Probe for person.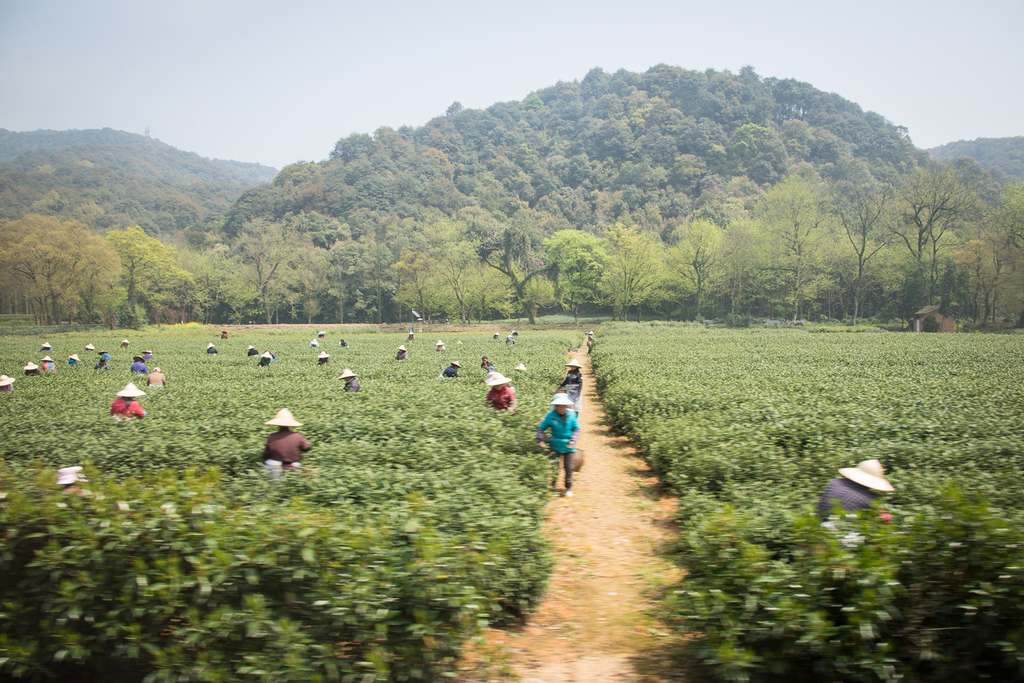
Probe result: {"left": 257, "top": 351, "right": 271, "bottom": 368}.
